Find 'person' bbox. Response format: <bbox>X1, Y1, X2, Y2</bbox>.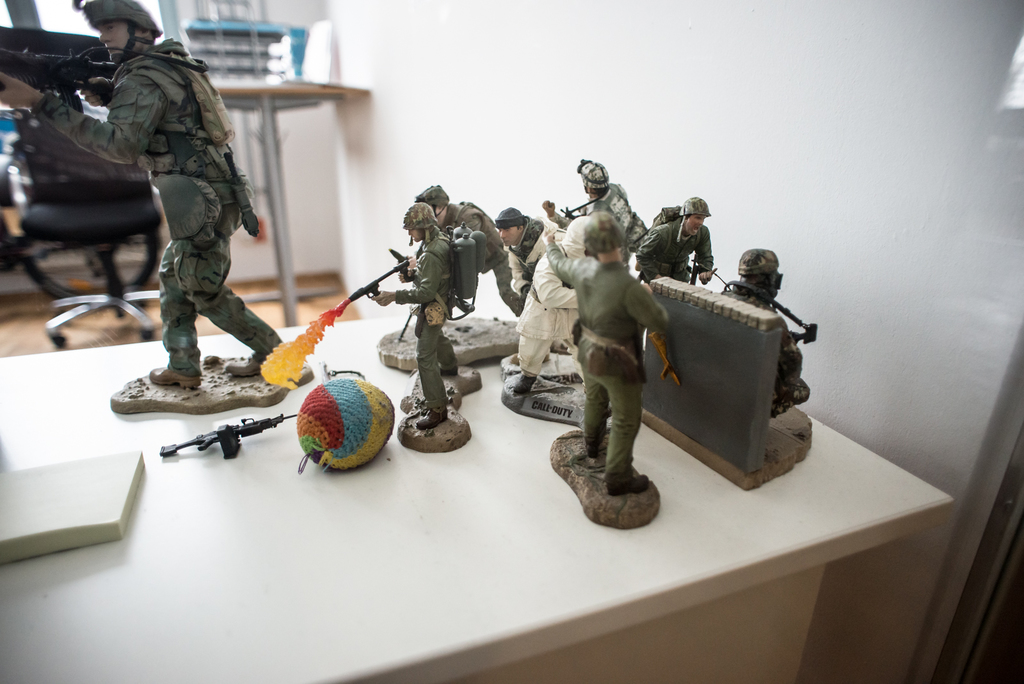
<bbox>0, 0, 286, 395</bbox>.
